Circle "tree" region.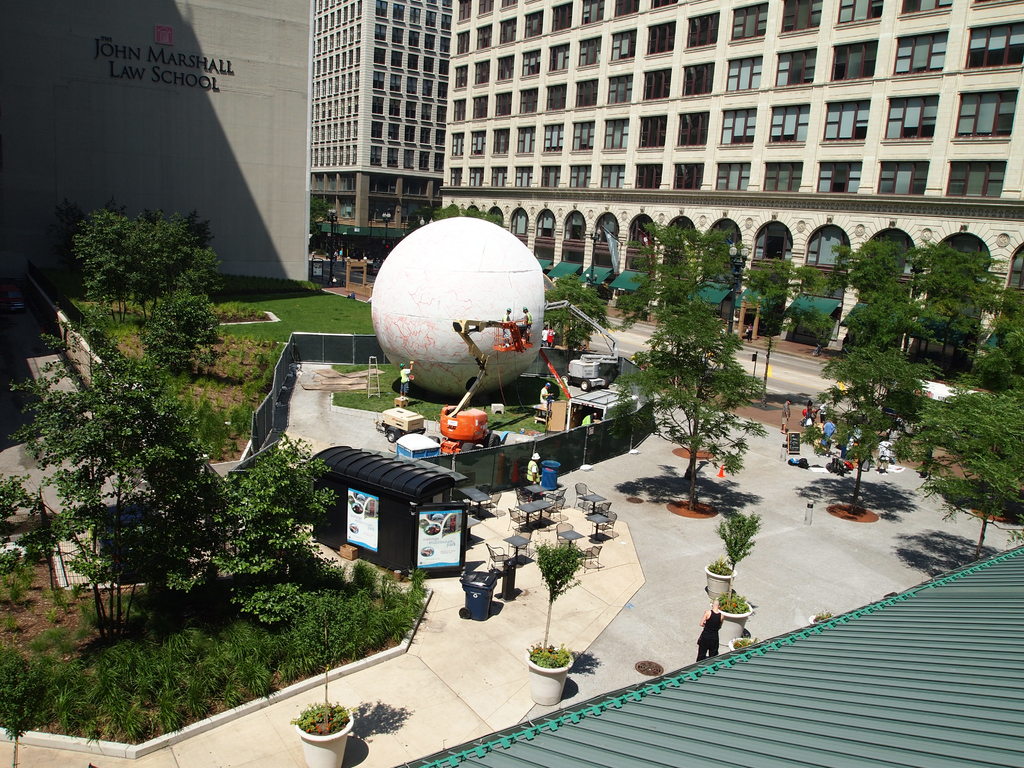
Region: (100,195,126,219).
